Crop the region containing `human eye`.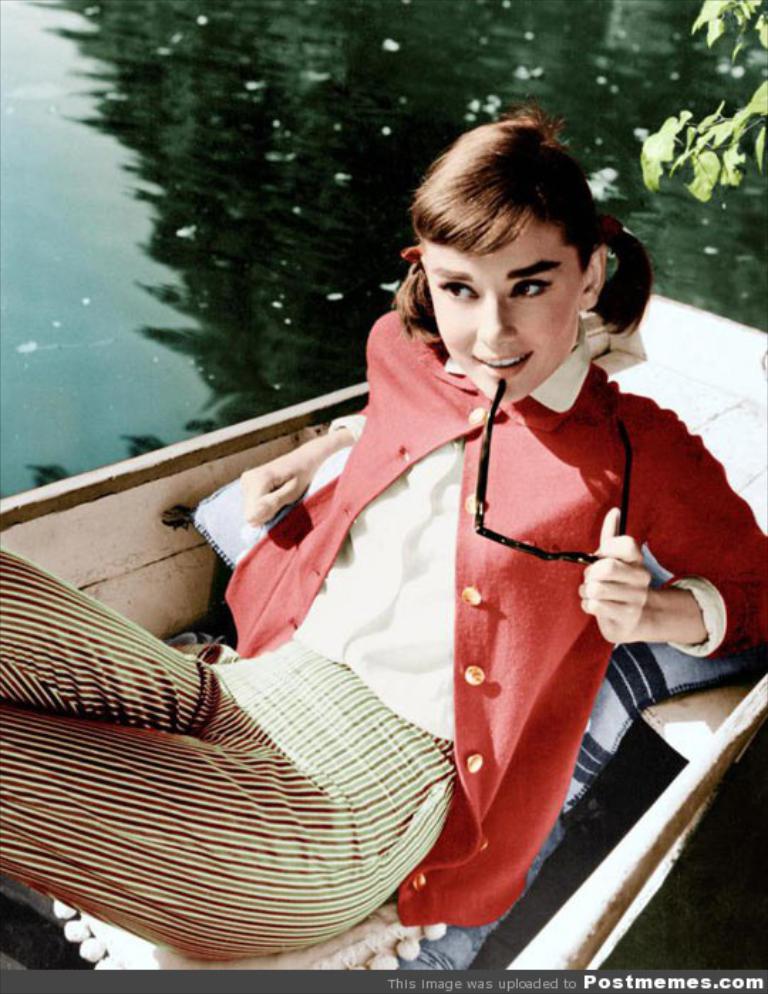
Crop region: [x1=505, y1=273, x2=555, y2=301].
